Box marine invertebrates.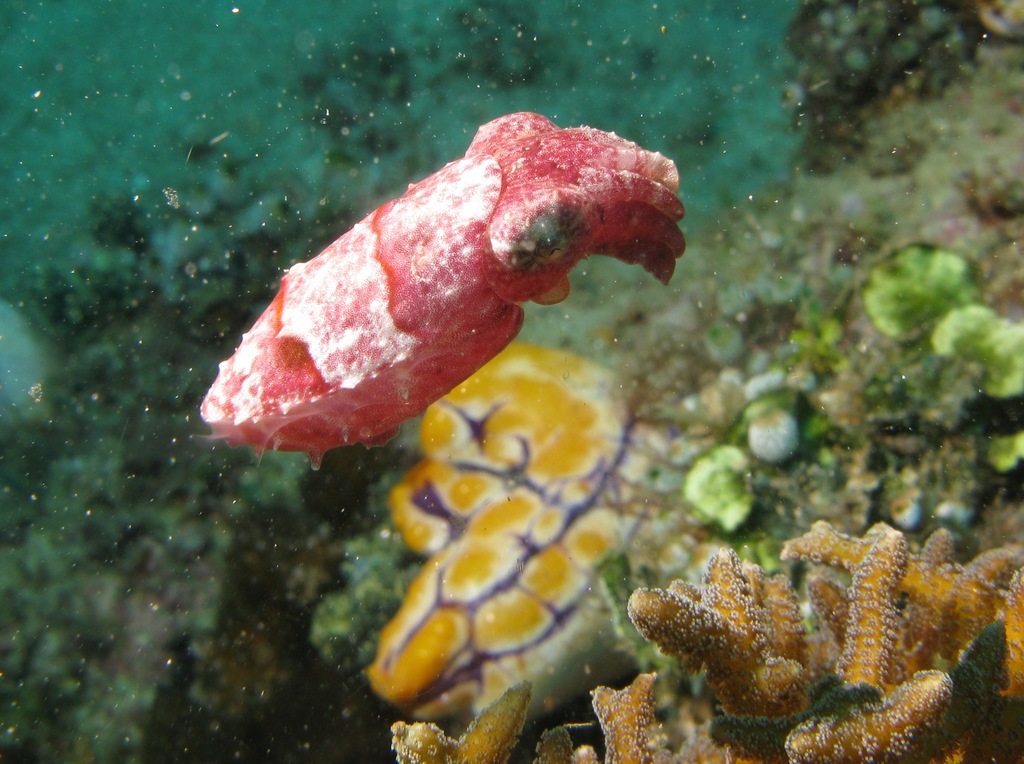
detection(773, 0, 1023, 192).
